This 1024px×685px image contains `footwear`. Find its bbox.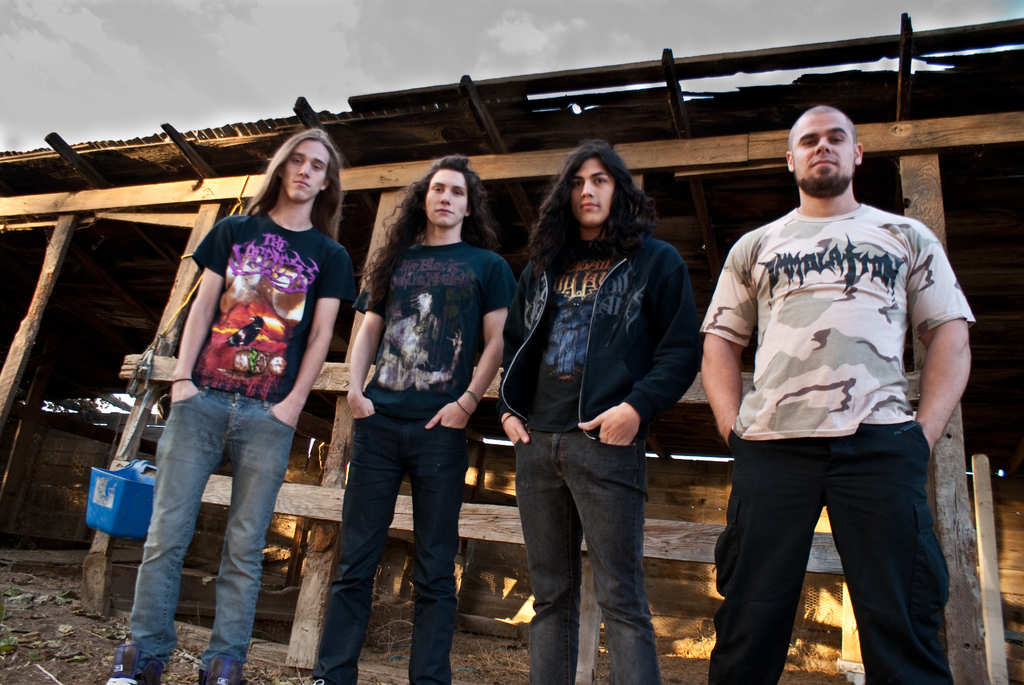
201, 658, 243, 684.
